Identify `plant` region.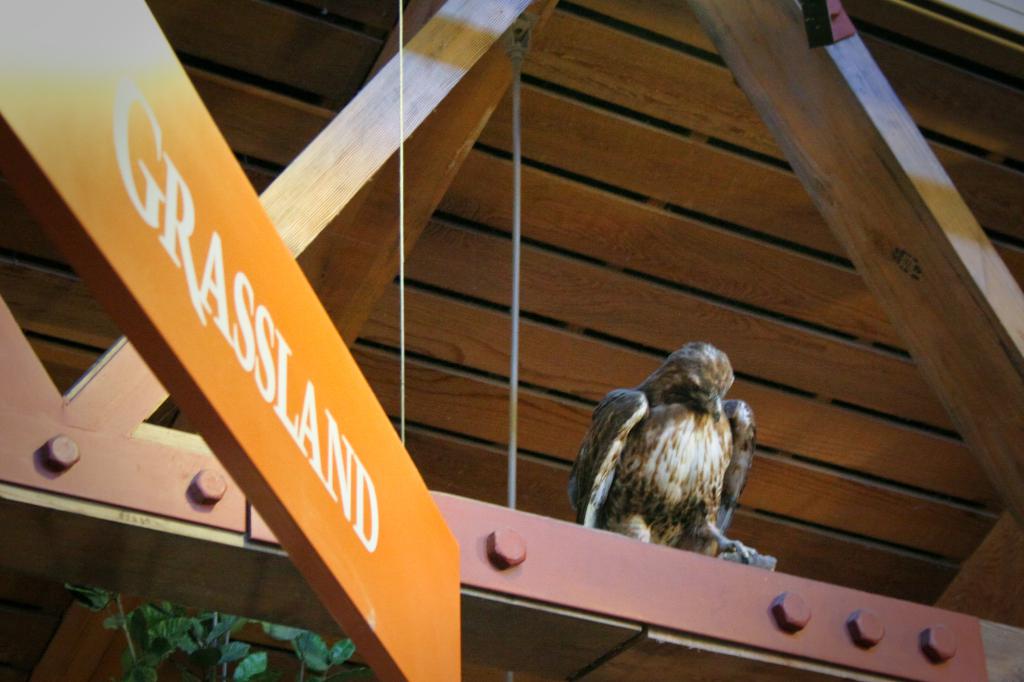
Region: rect(67, 586, 356, 681).
